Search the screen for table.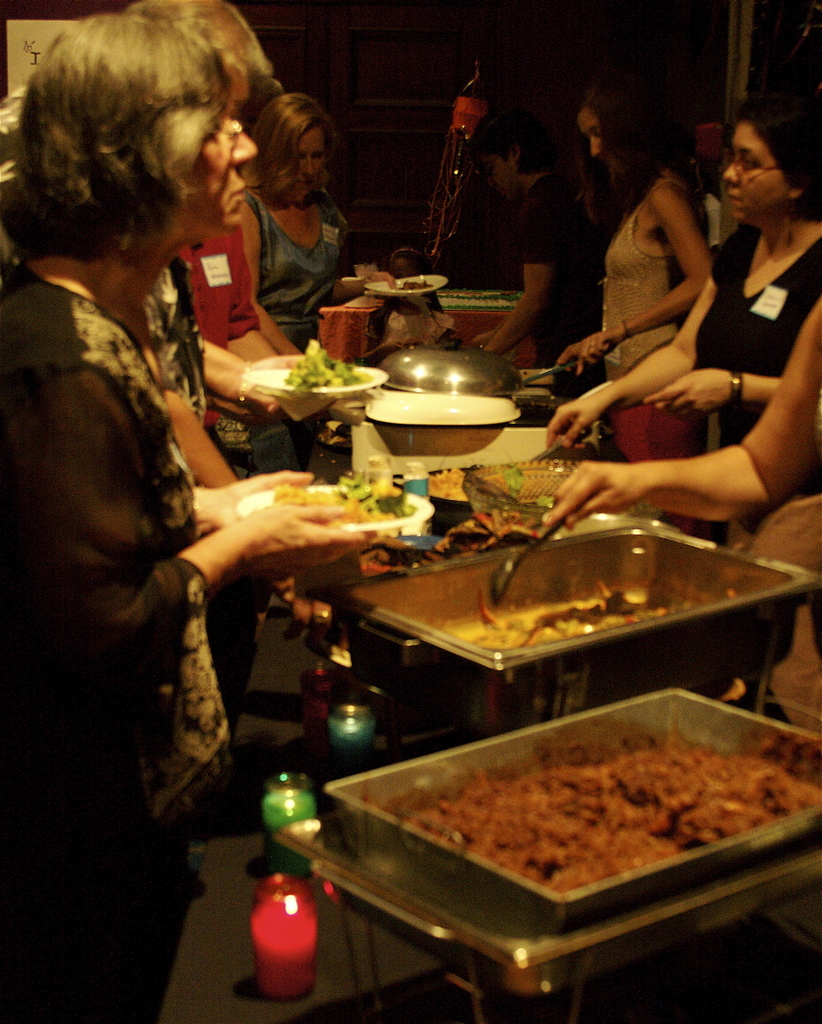
Found at [left=138, top=582, right=821, bottom=1023].
